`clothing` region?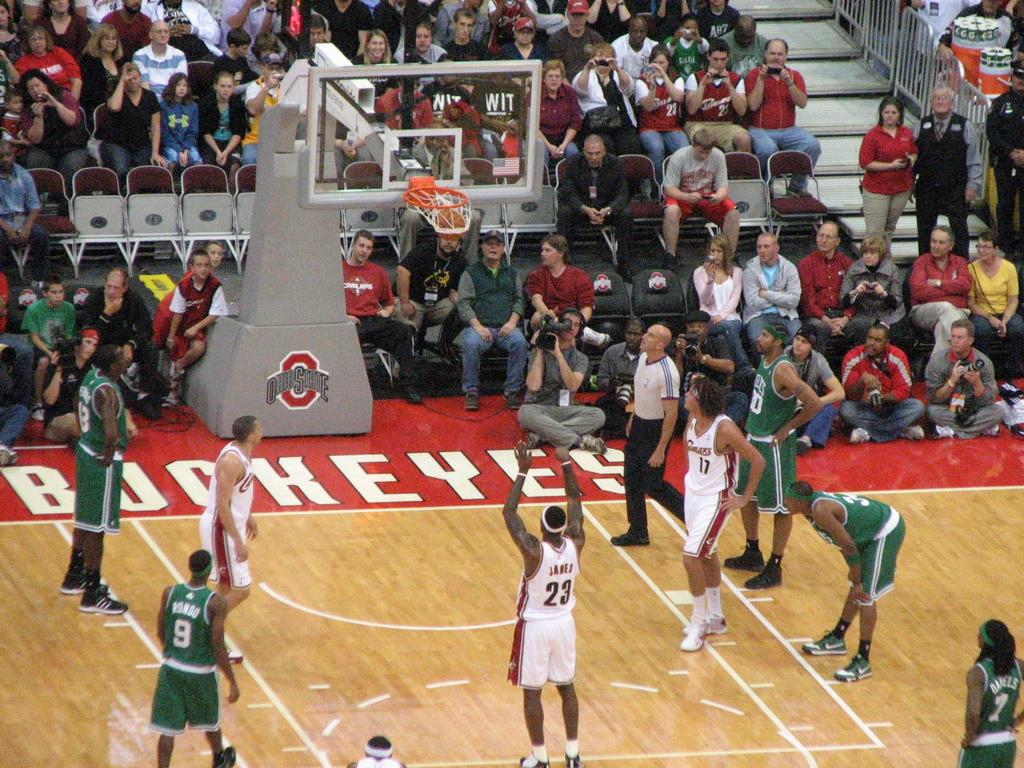
(x1=797, y1=246, x2=852, y2=355)
